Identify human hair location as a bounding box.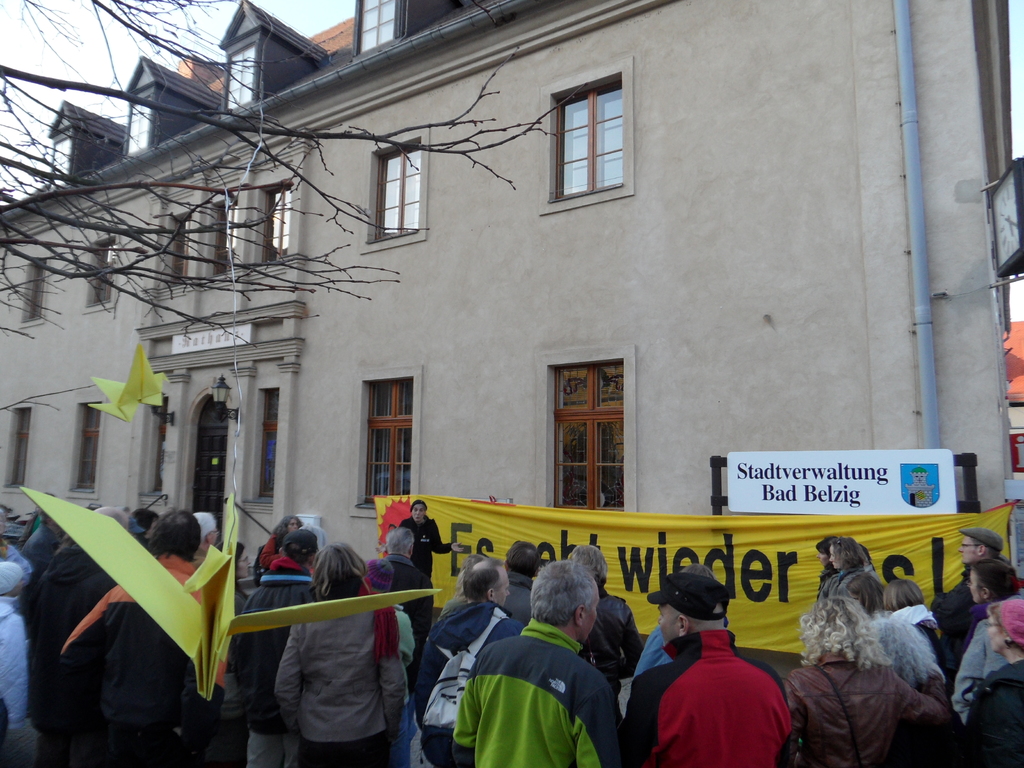
select_region(280, 553, 313, 564).
